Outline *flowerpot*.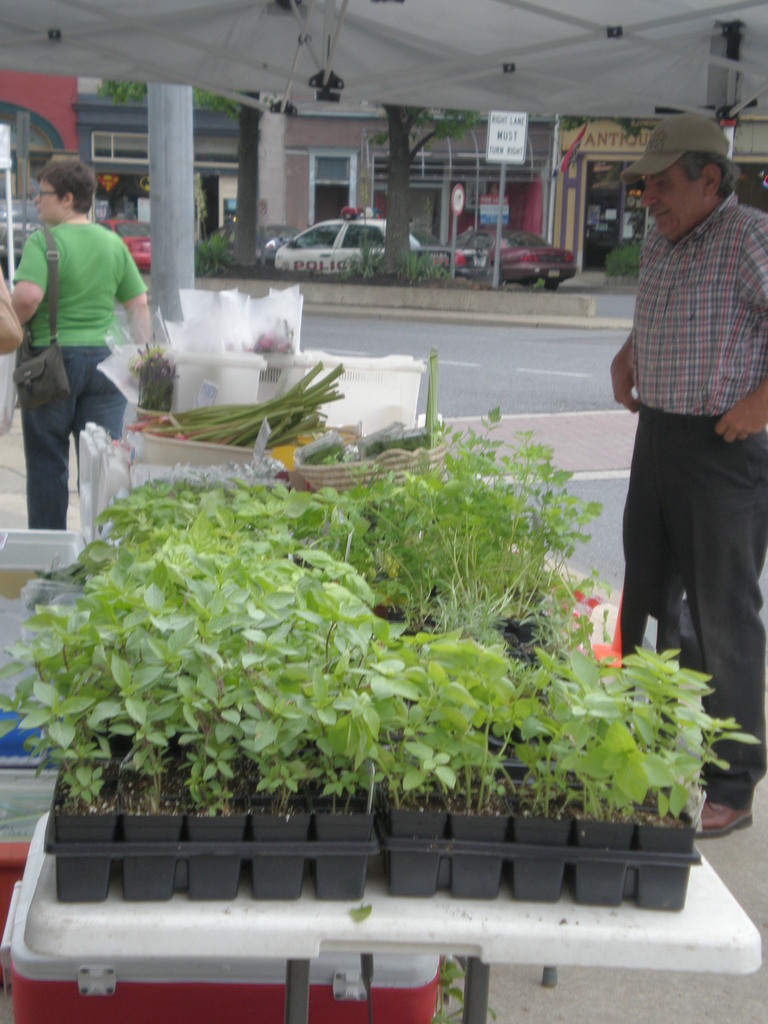
Outline: [left=53, top=797, right=116, bottom=901].
